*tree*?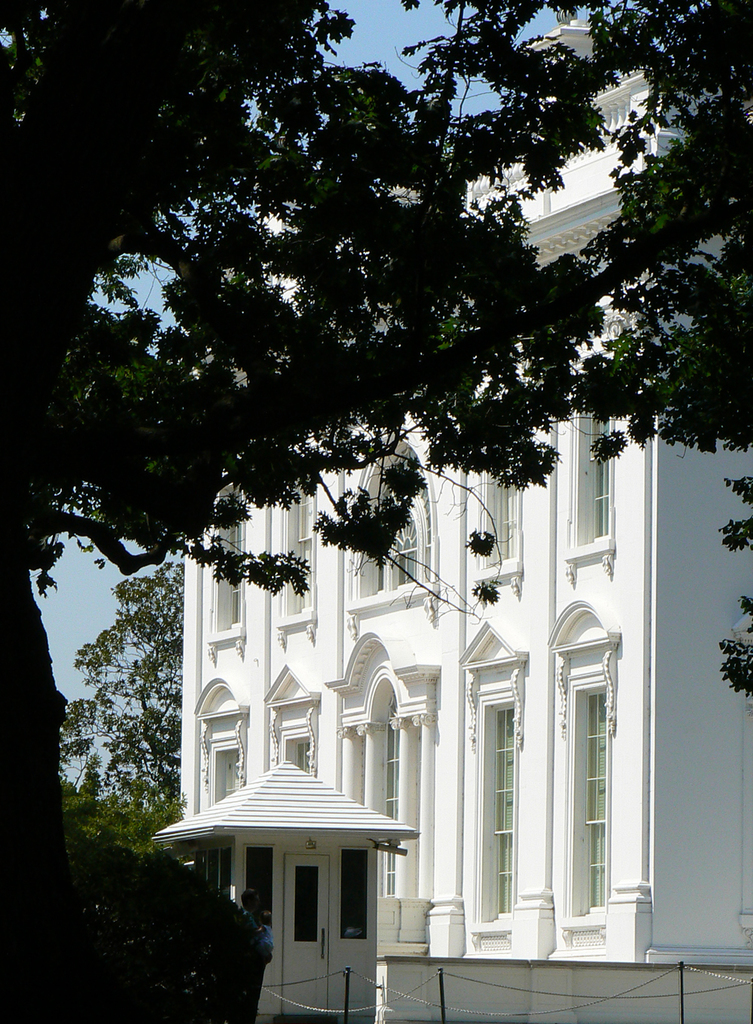
pyautogui.locateOnScreen(55, 552, 184, 829)
